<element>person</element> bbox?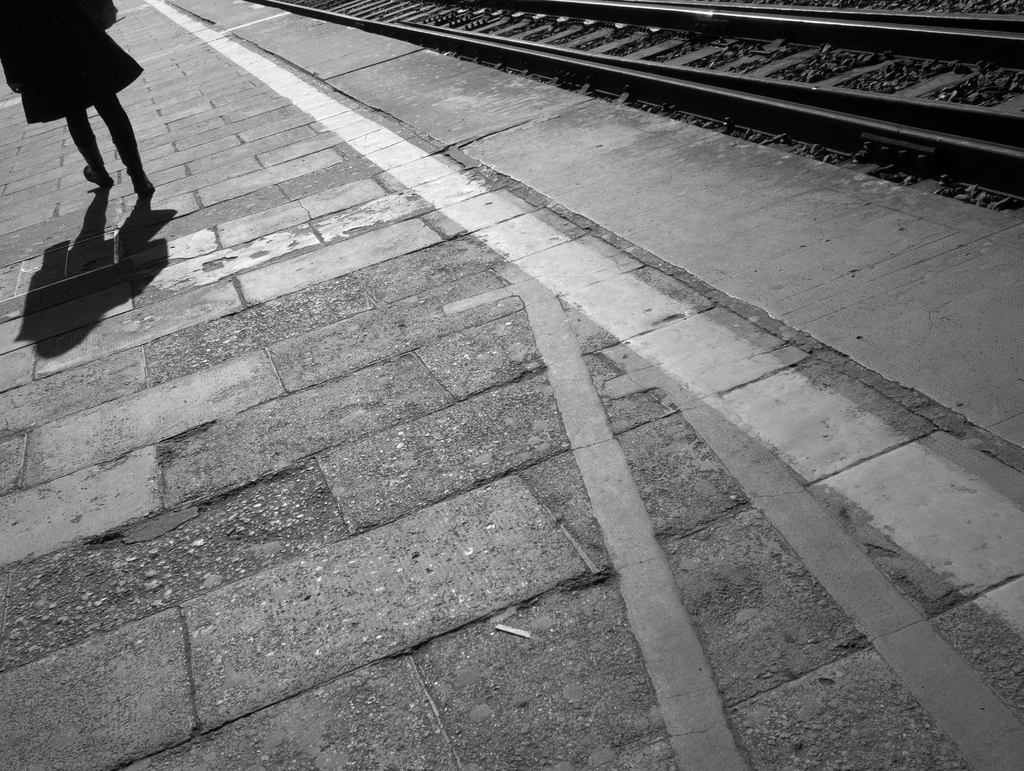
{"left": 0, "top": 0, "right": 156, "bottom": 197}
